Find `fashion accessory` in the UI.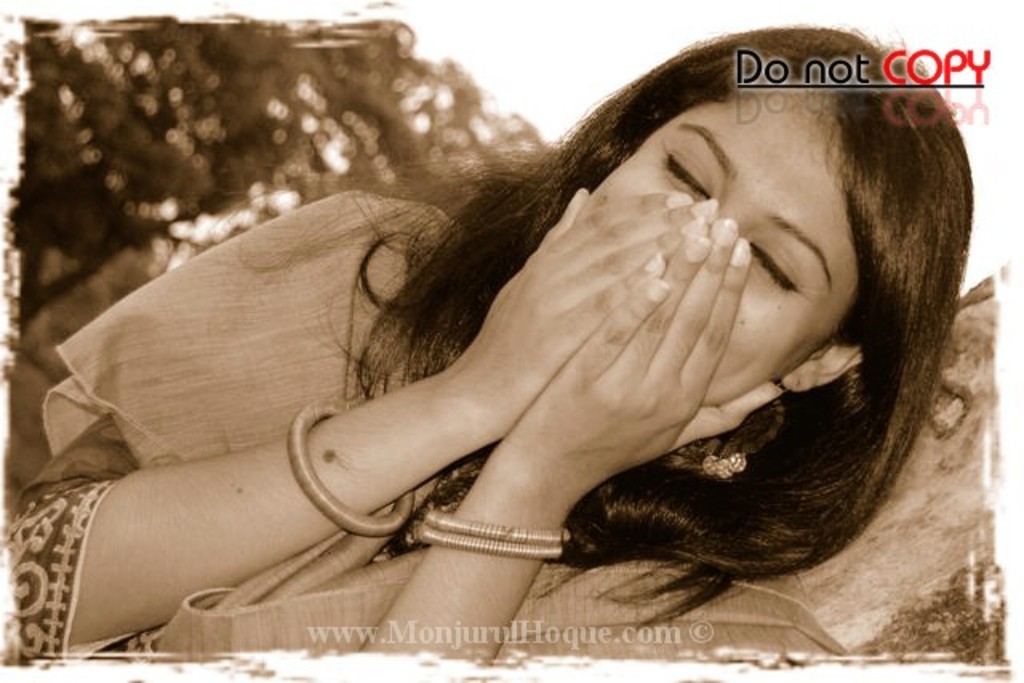
UI element at Rect(410, 504, 576, 558).
